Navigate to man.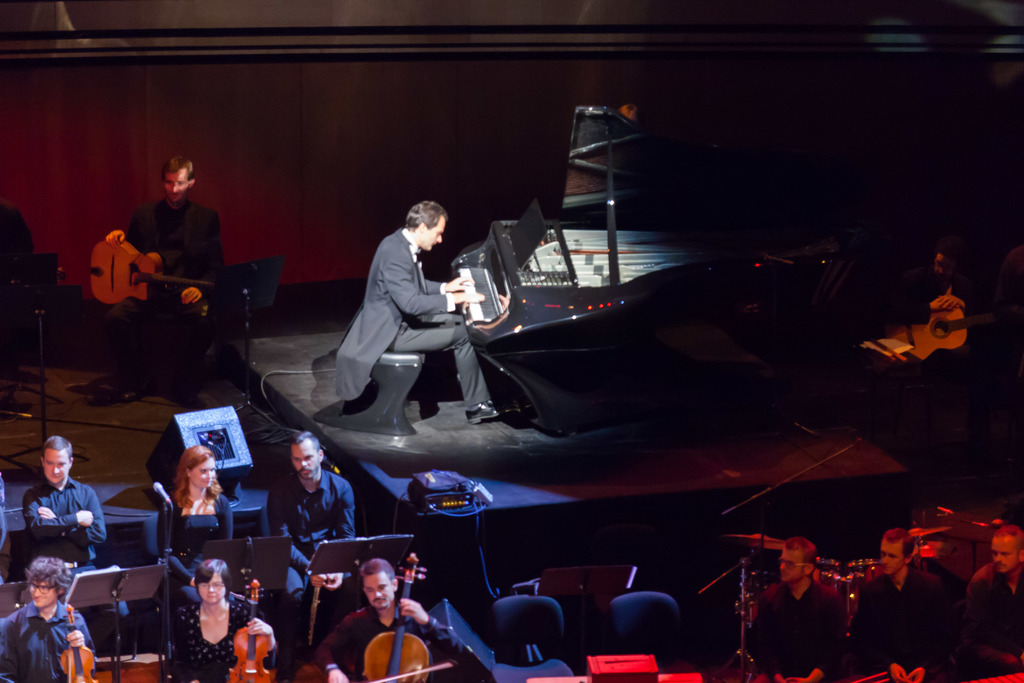
Navigation target: (x1=746, y1=533, x2=850, y2=682).
